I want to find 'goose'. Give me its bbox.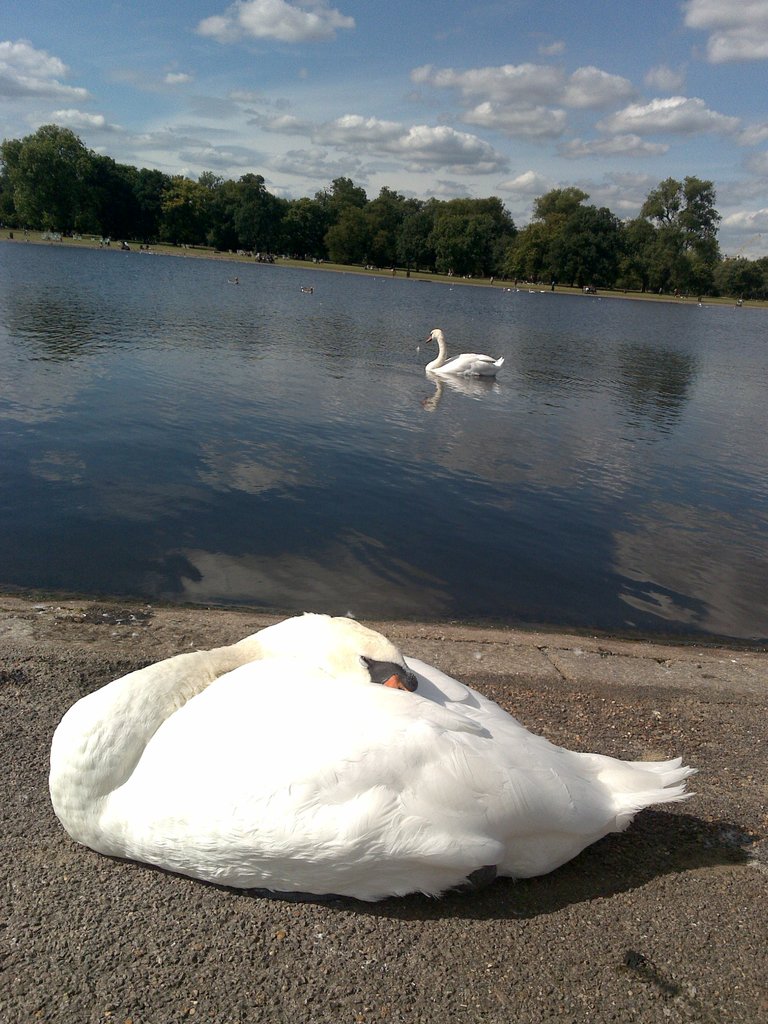
select_region(49, 620, 694, 905).
